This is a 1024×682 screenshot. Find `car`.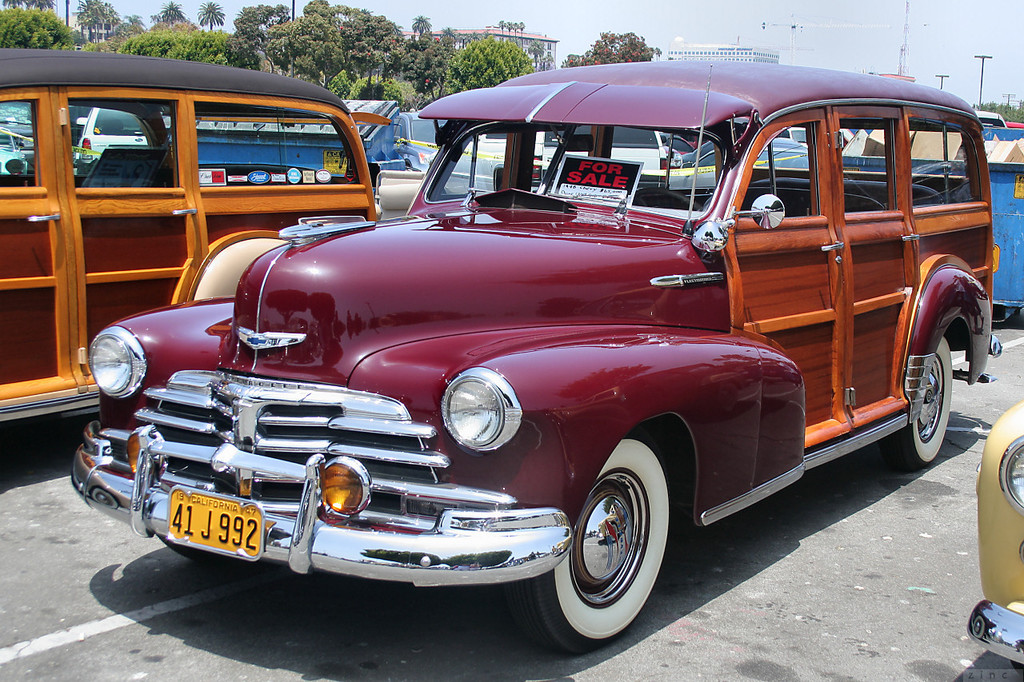
Bounding box: <bbox>77, 56, 1001, 658</bbox>.
